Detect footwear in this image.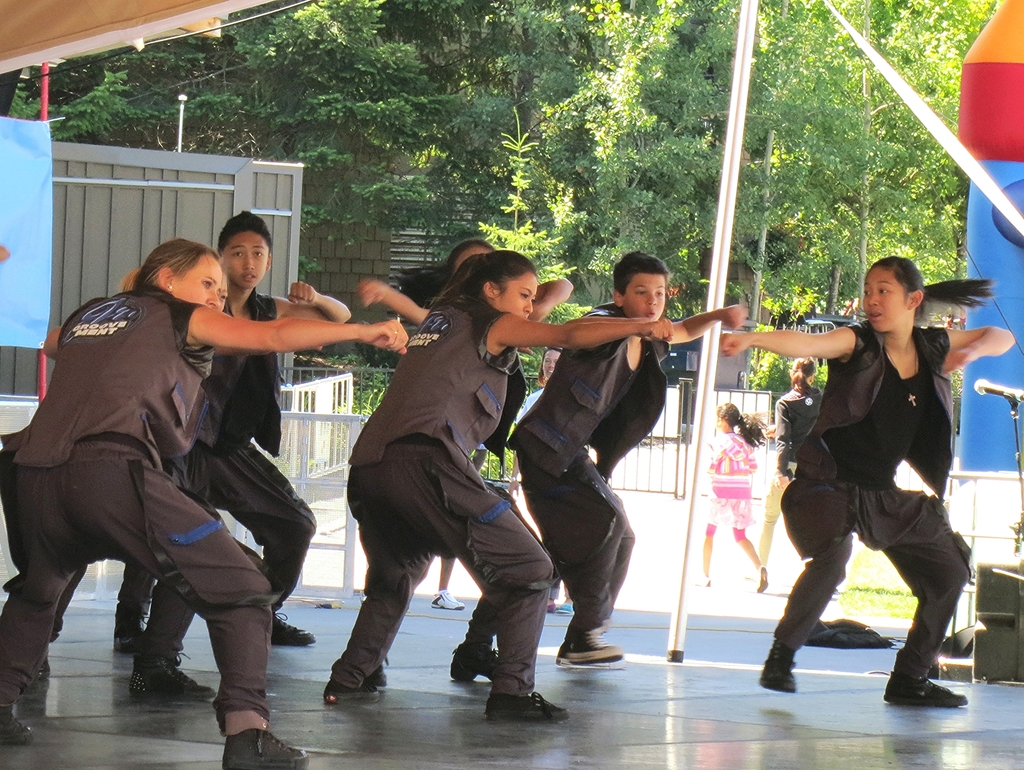
Detection: l=131, t=650, r=222, b=703.
